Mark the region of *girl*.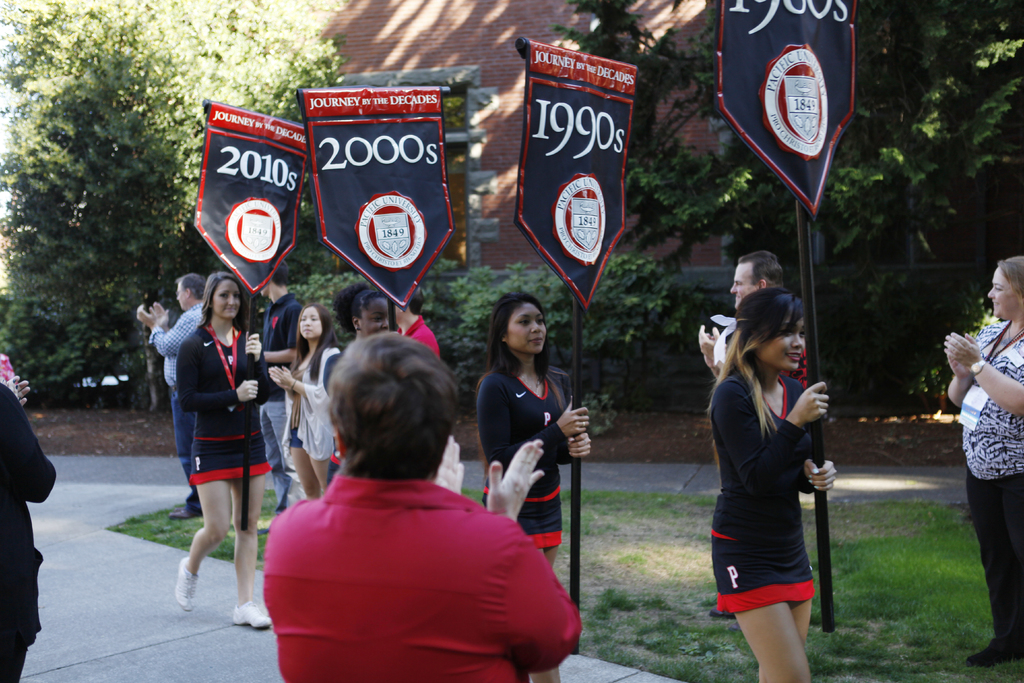
Region: box(480, 295, 589, 682).
